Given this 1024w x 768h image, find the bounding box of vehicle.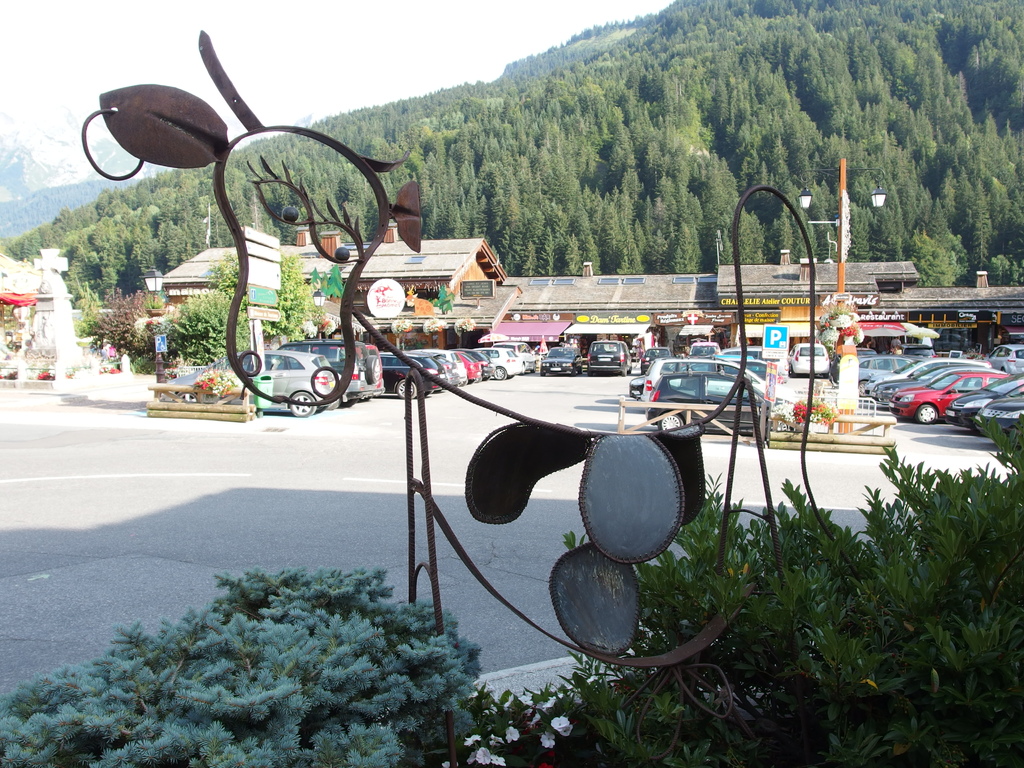
box=[641, 341, 670, 371].
